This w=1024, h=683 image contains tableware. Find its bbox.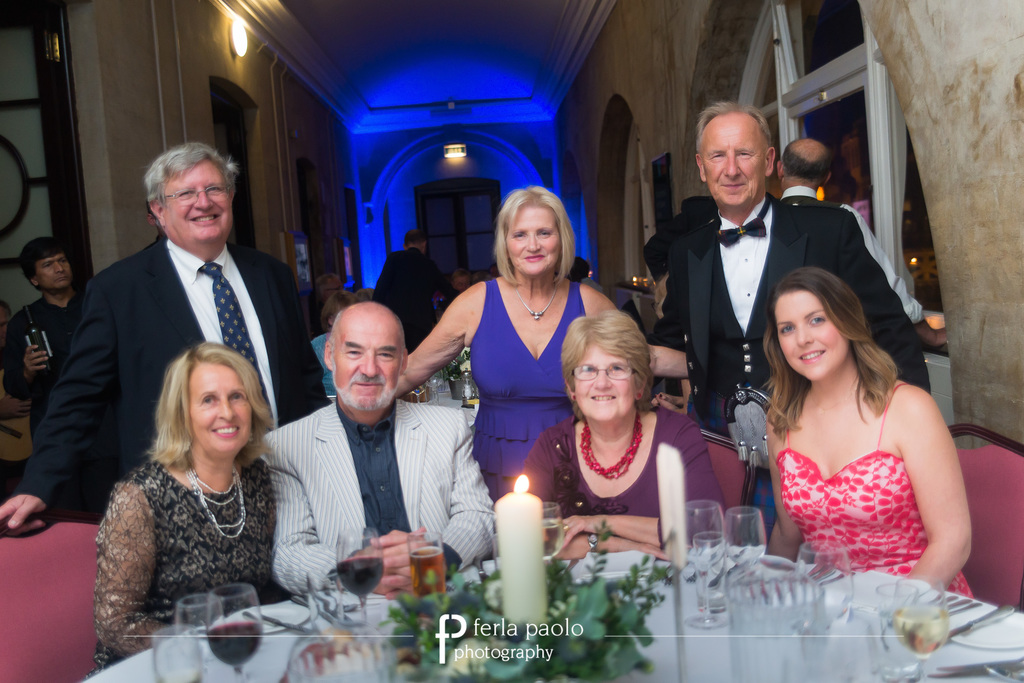
<box>938,599,982,621</box>.
